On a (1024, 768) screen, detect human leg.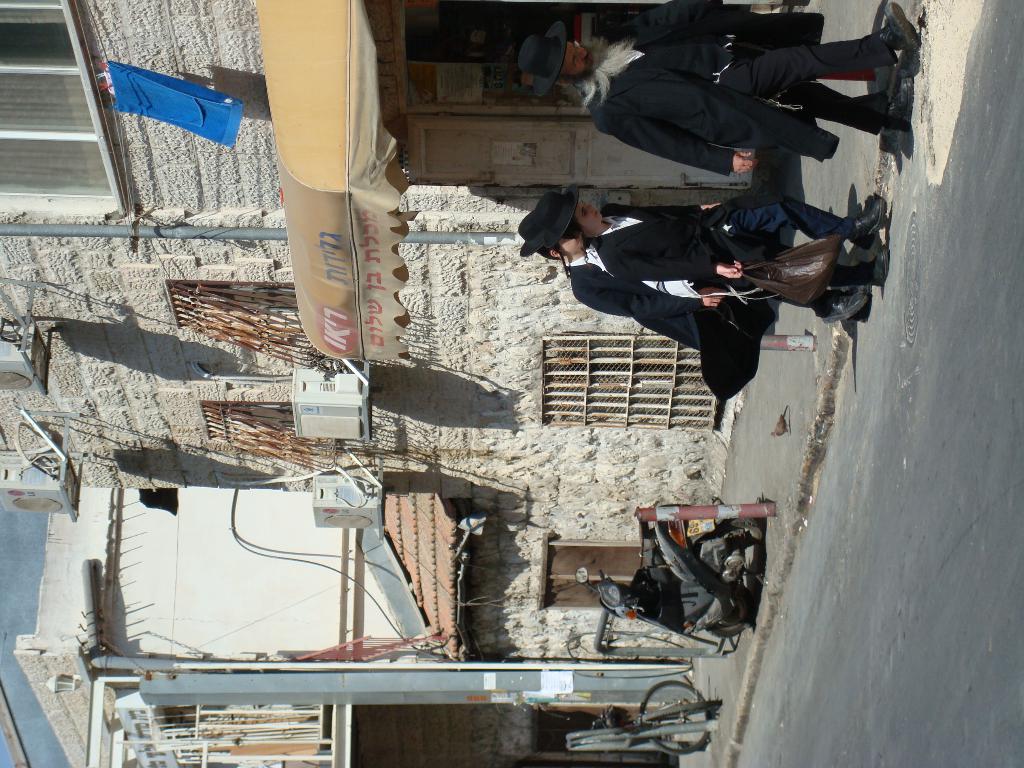
(716,1,925,100).
